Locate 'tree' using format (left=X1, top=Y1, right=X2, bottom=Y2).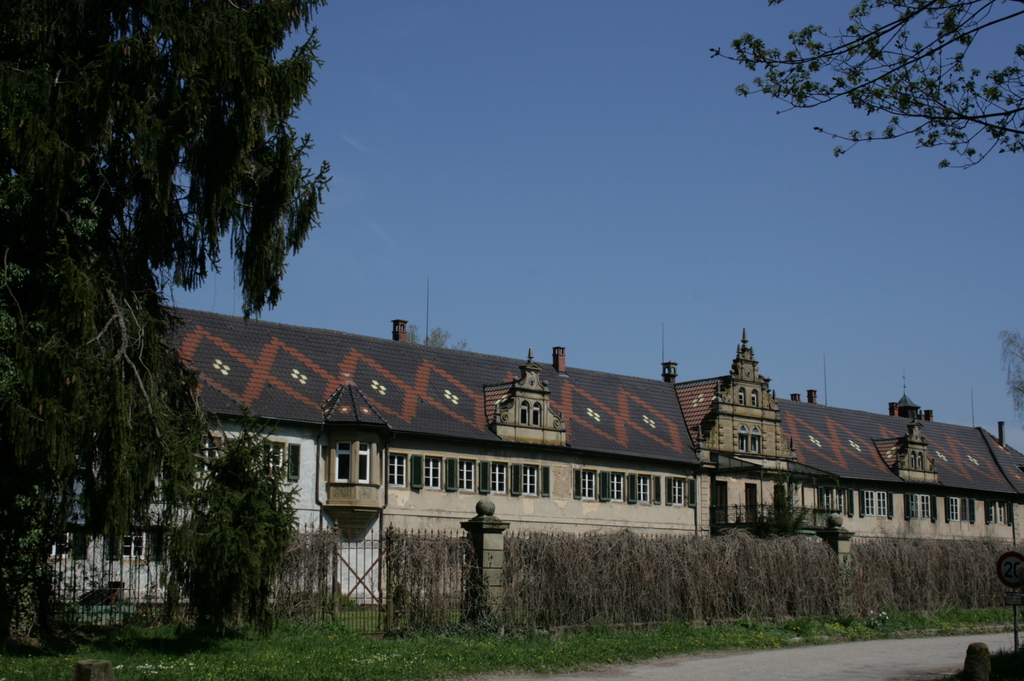
(left=703, top=0, right=1023, bottom=170).
